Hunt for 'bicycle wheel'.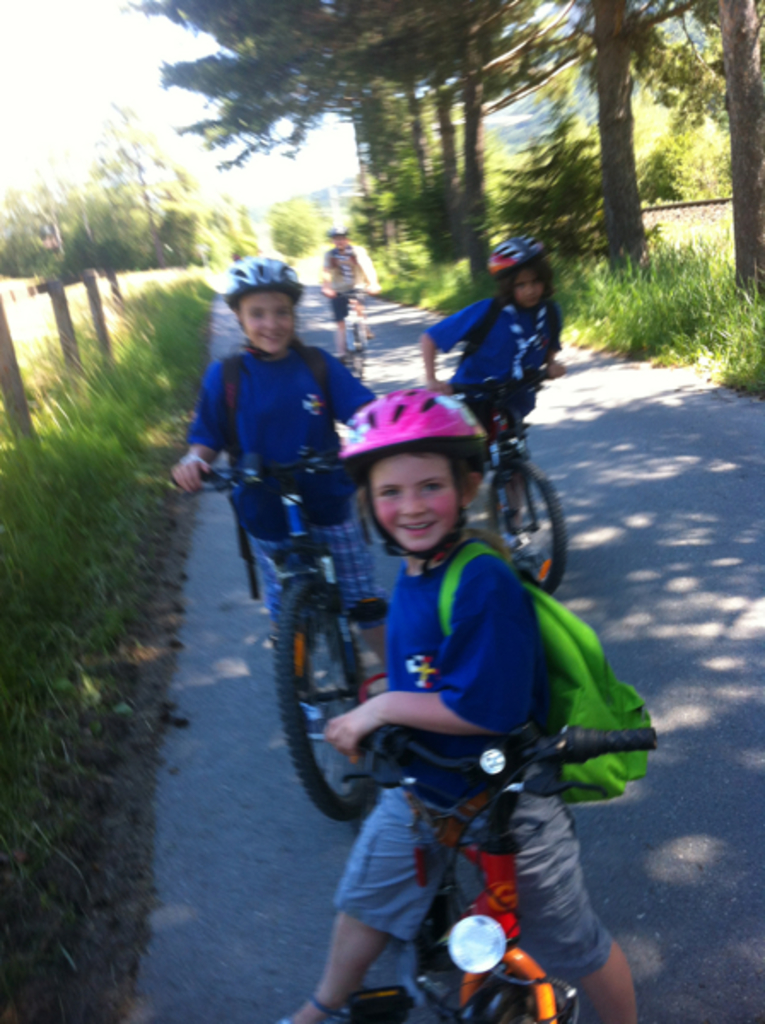
Hunted down at (left=273, top=575, right=376, bottom=817).
